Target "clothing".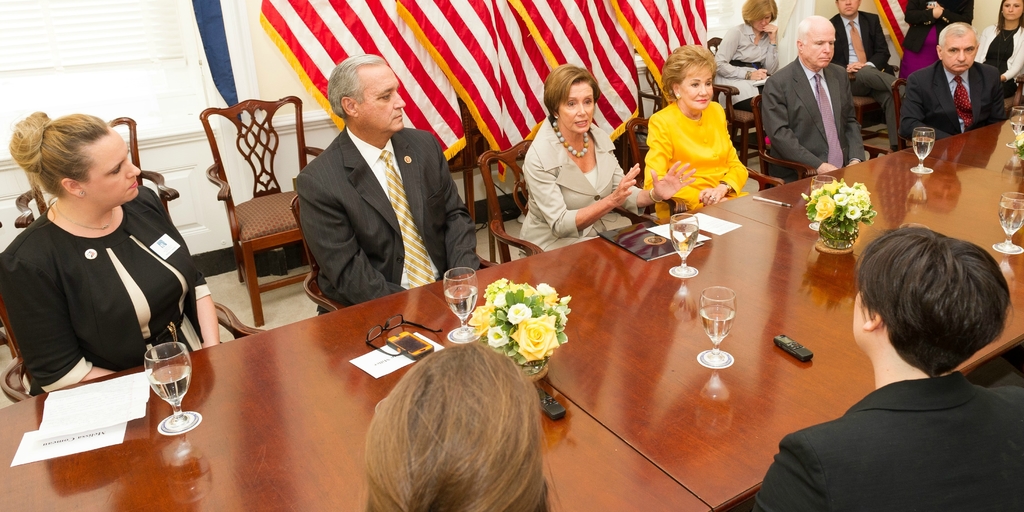
Target region: pyautogui.locateOnScreen(745, 371, 1023, 511).
